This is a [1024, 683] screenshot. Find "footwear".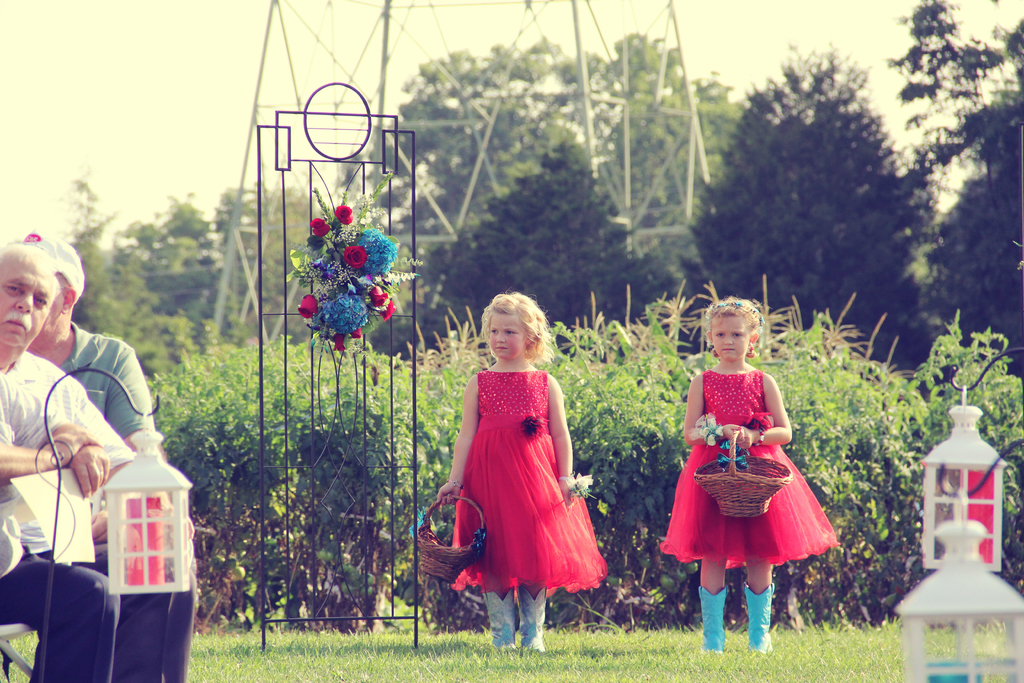
Bounding box: x1=516, y1=586, x2=546, y2=653.
